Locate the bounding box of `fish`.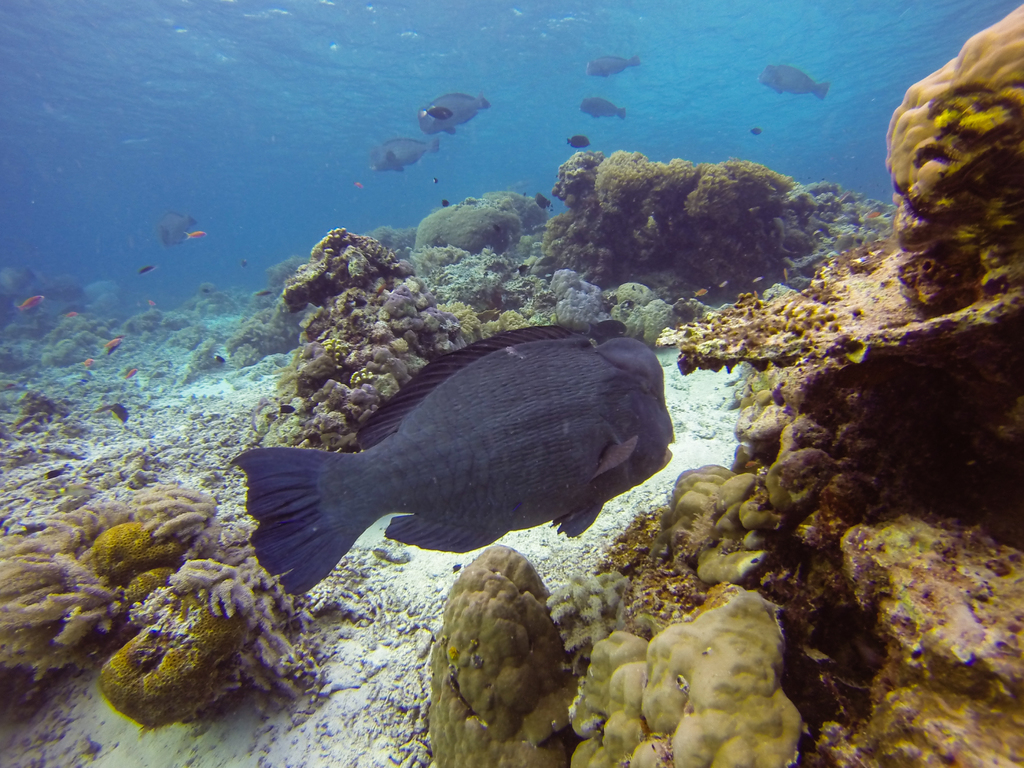
Bounding box: (442, 198, 451, 206).
